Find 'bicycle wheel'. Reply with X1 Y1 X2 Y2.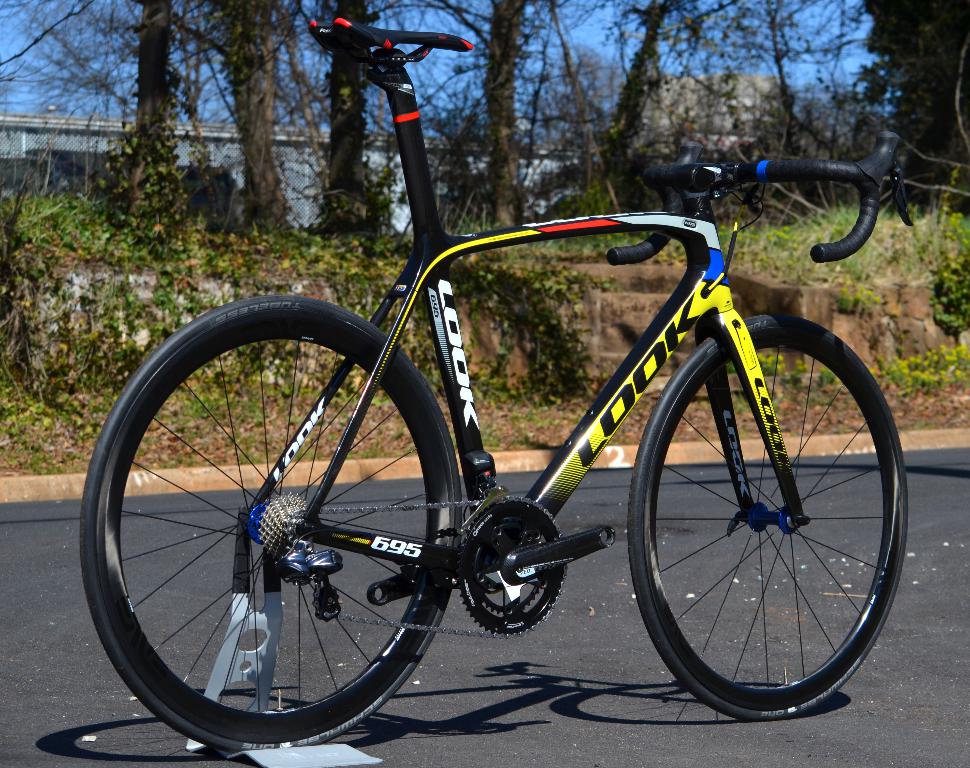
626 313 912 723.
